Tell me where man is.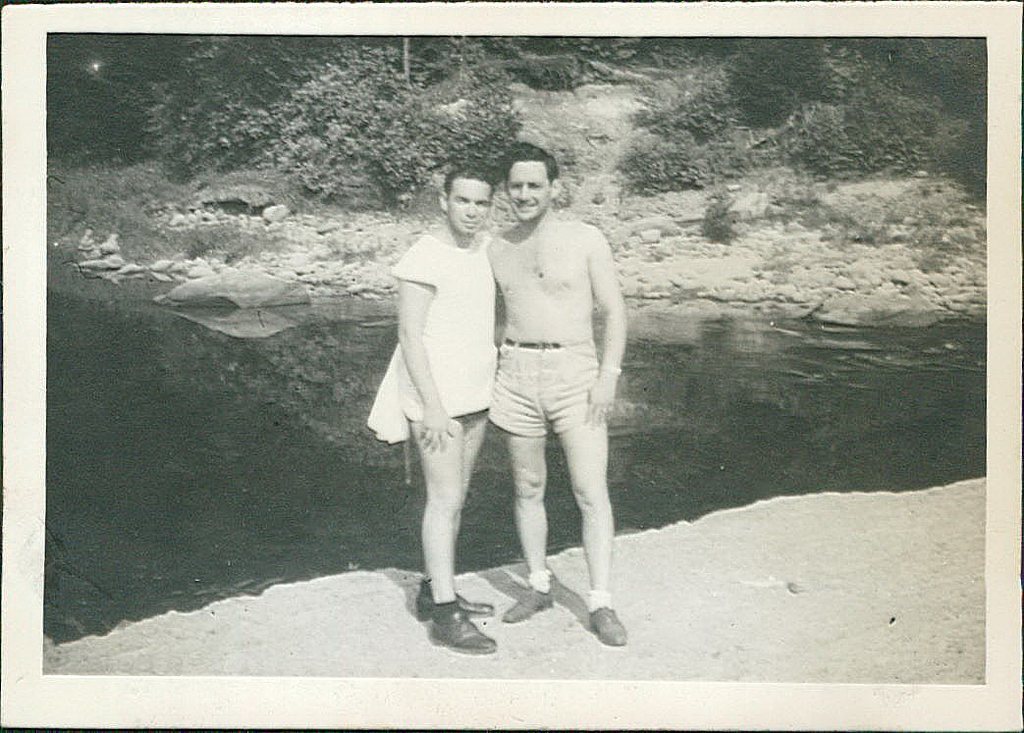
man is at 462,135,630,649.
